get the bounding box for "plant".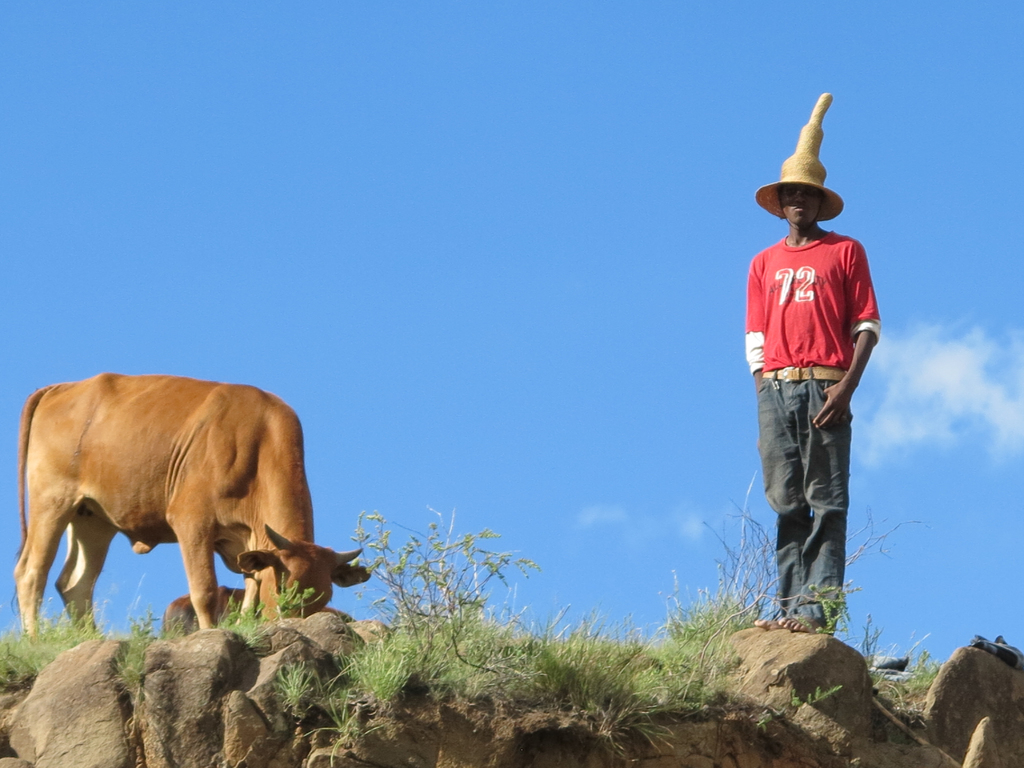
box=[644, 470, 874, 678].
